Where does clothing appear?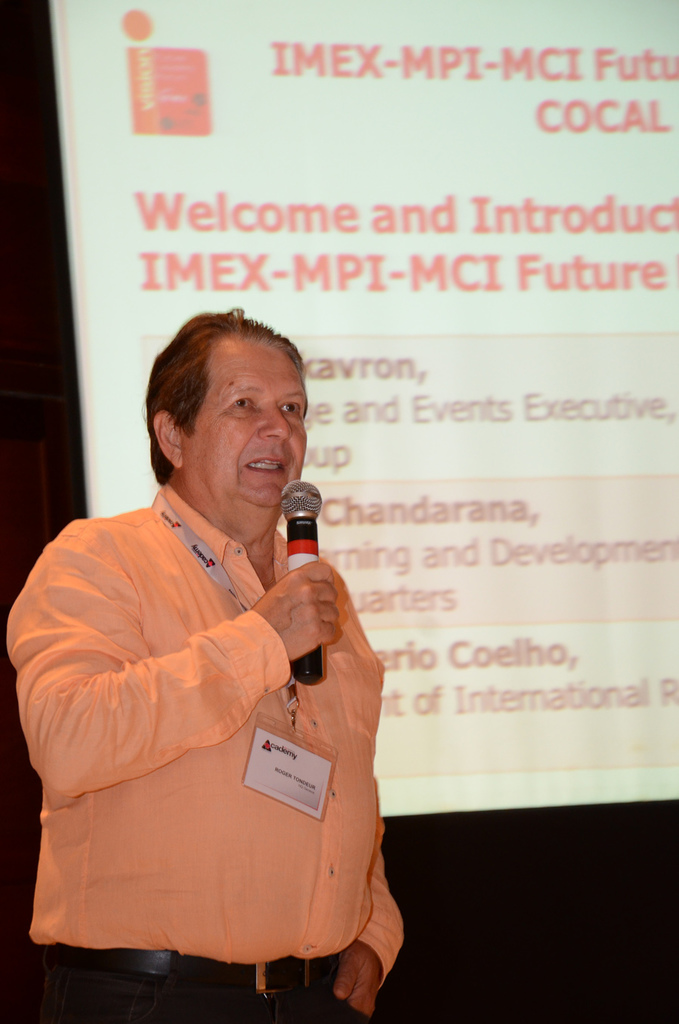
Appears at <box>6,307,409,1018</box>.
